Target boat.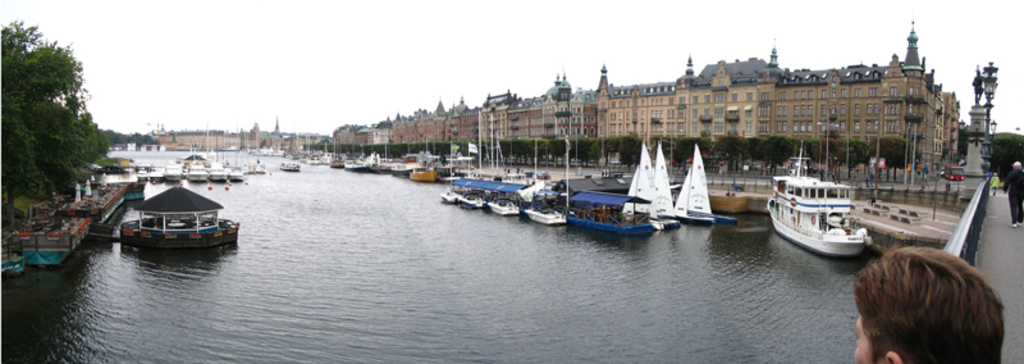
Target region: 625/140/655/215.
